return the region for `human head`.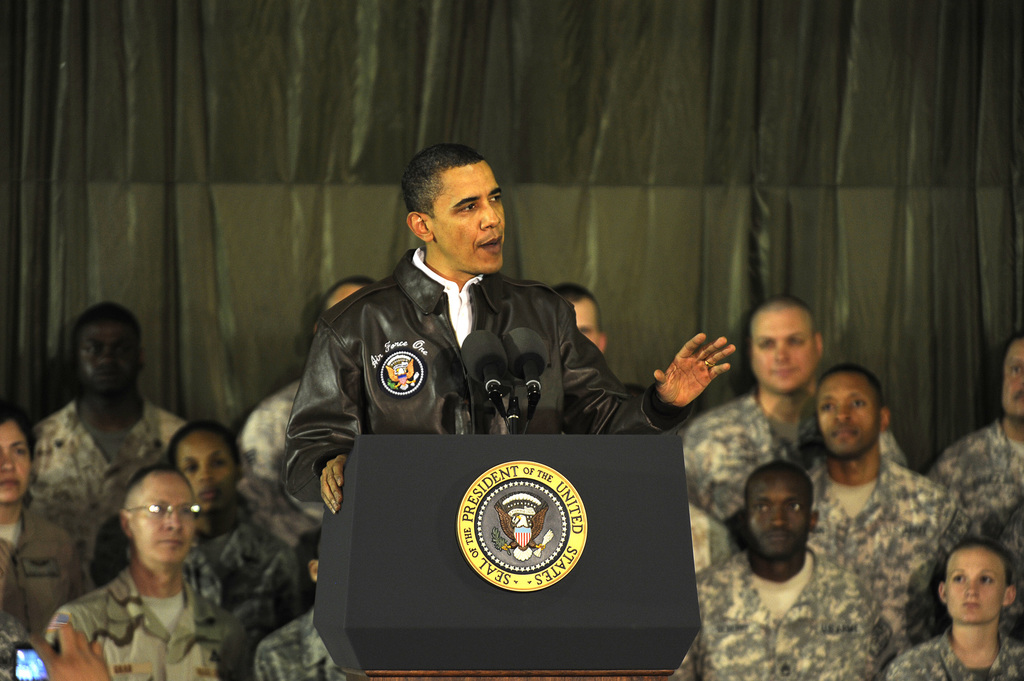
(69, 298, 147, 402).
